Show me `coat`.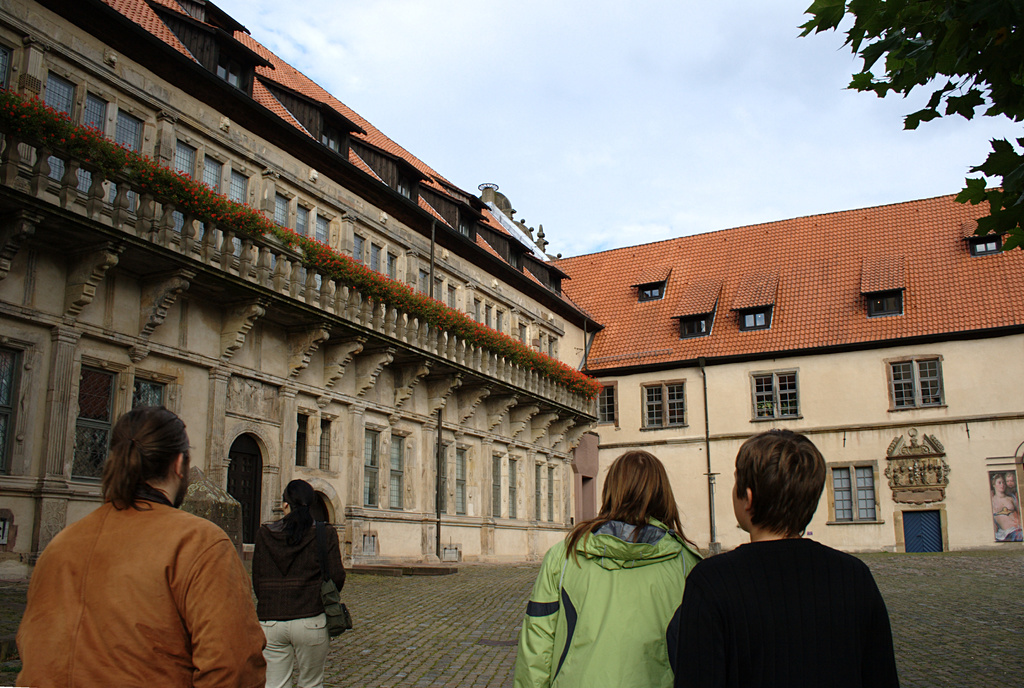
`coat` is here: select_region(669, 534, 909, 687).
